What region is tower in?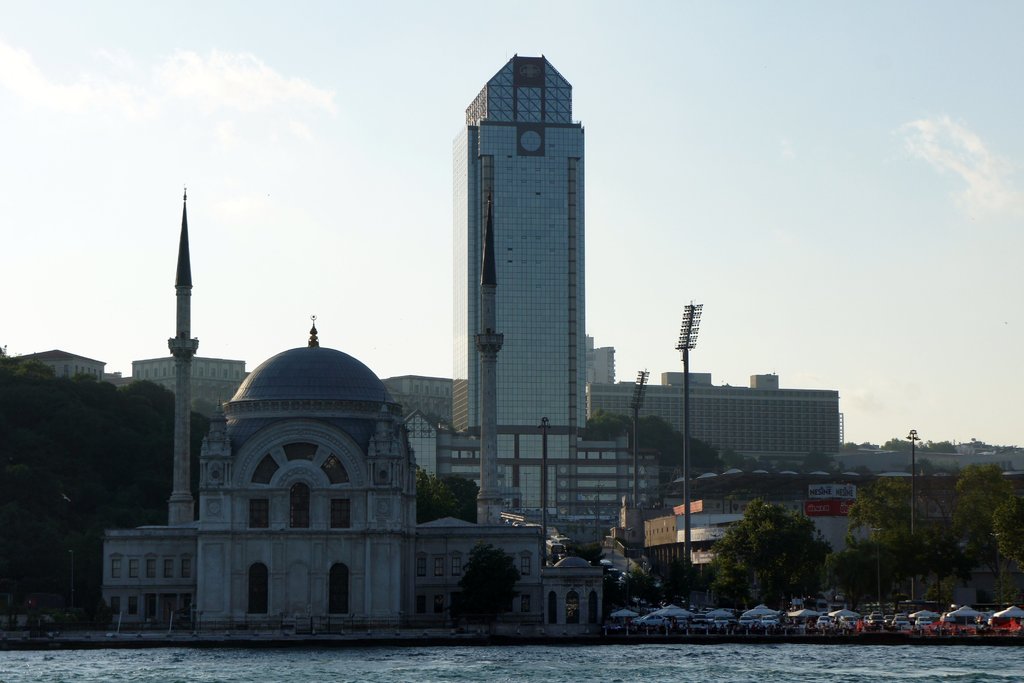
448, 51, 619, 545.
